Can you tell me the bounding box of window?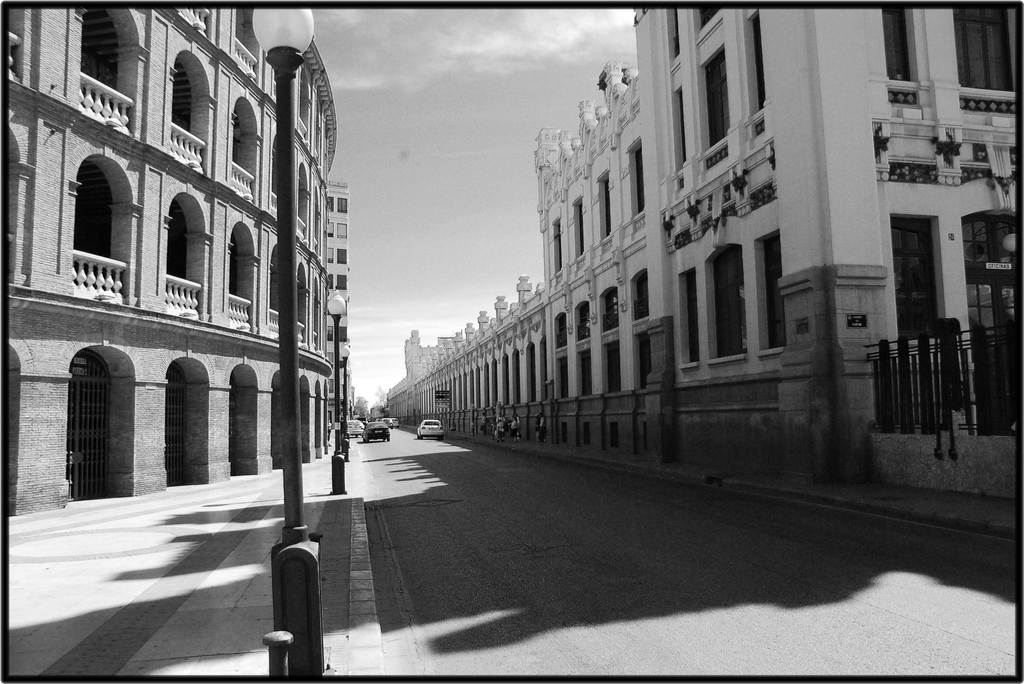
{"x1": 671, "y1": 266, "x2": 707, "y2": 368}.
